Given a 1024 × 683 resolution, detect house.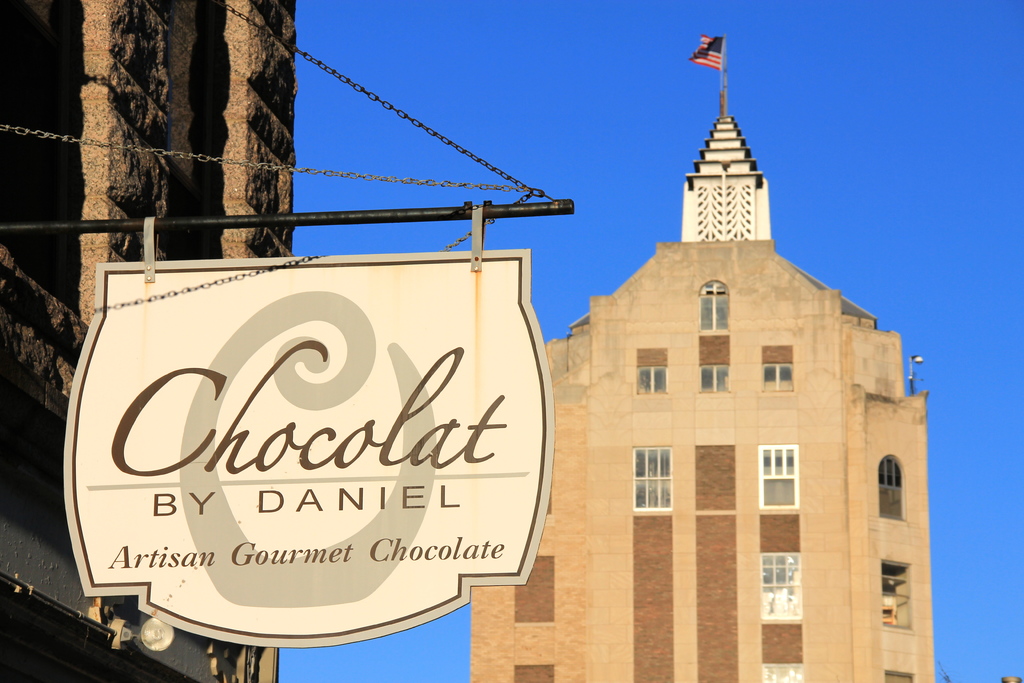
select_region(472, 33, 931, 682).
